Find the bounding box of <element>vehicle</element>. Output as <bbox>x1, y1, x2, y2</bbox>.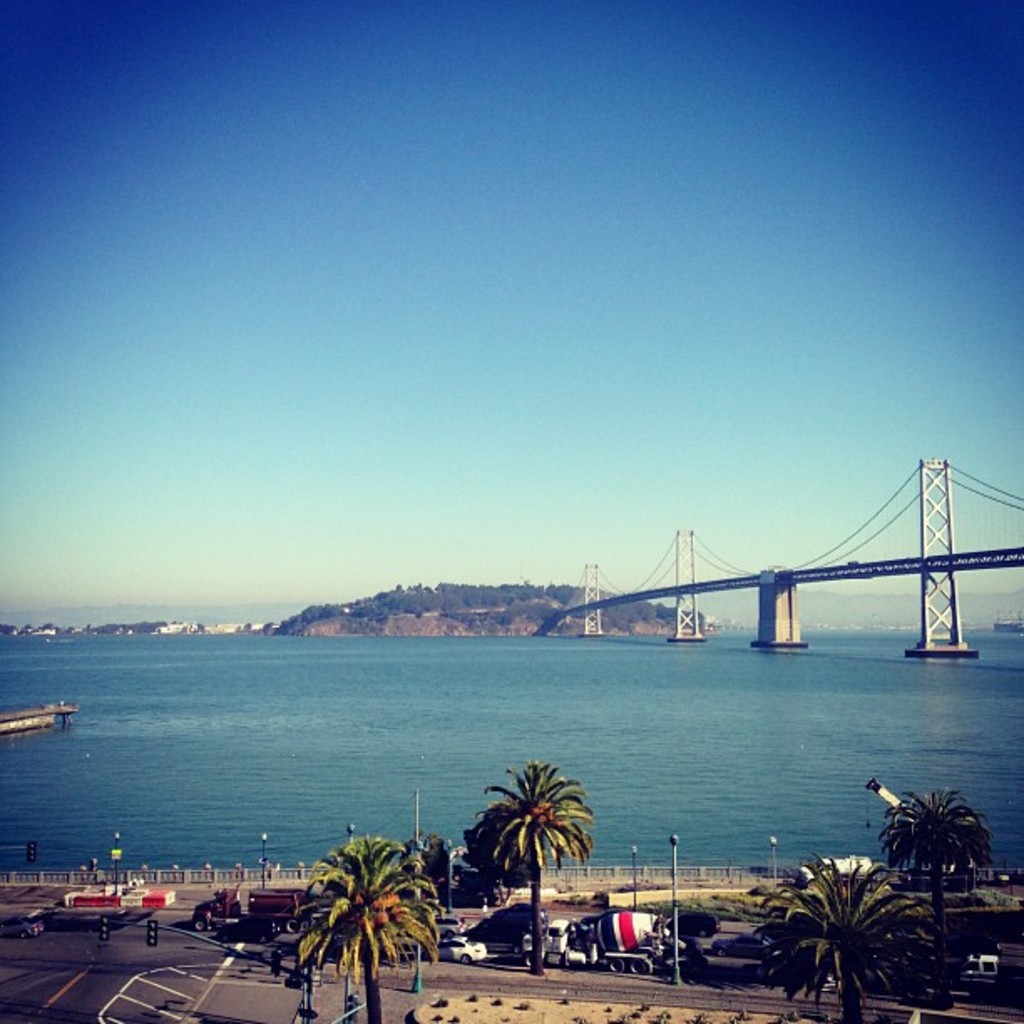
<bbox>199, 883, 308, 939</bbox>.
